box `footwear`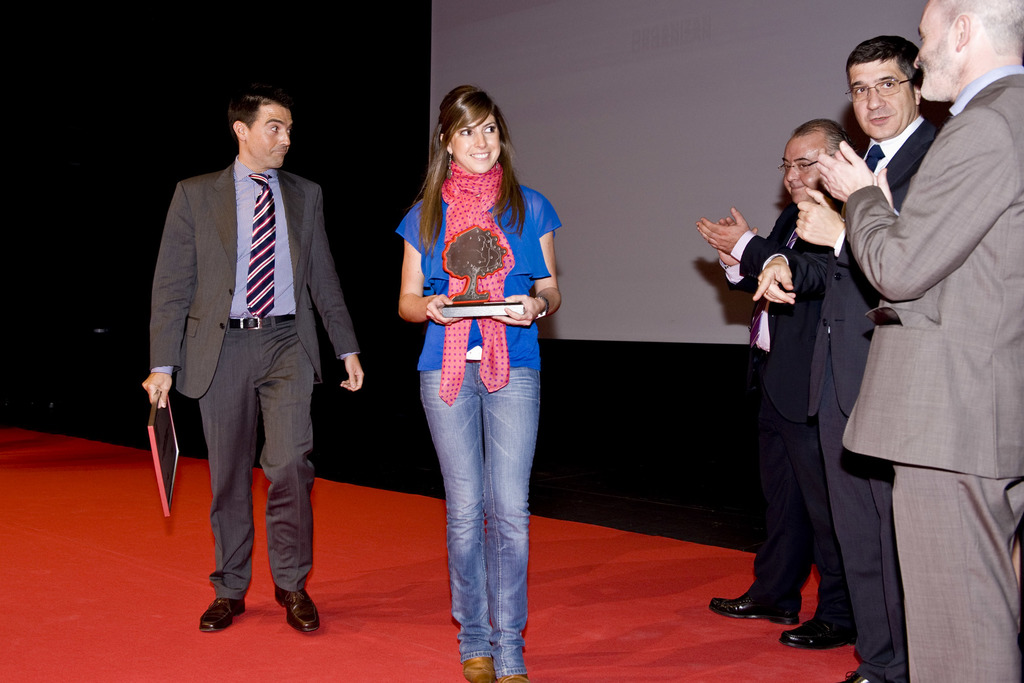
l=825, t=667, r=874, b=682
